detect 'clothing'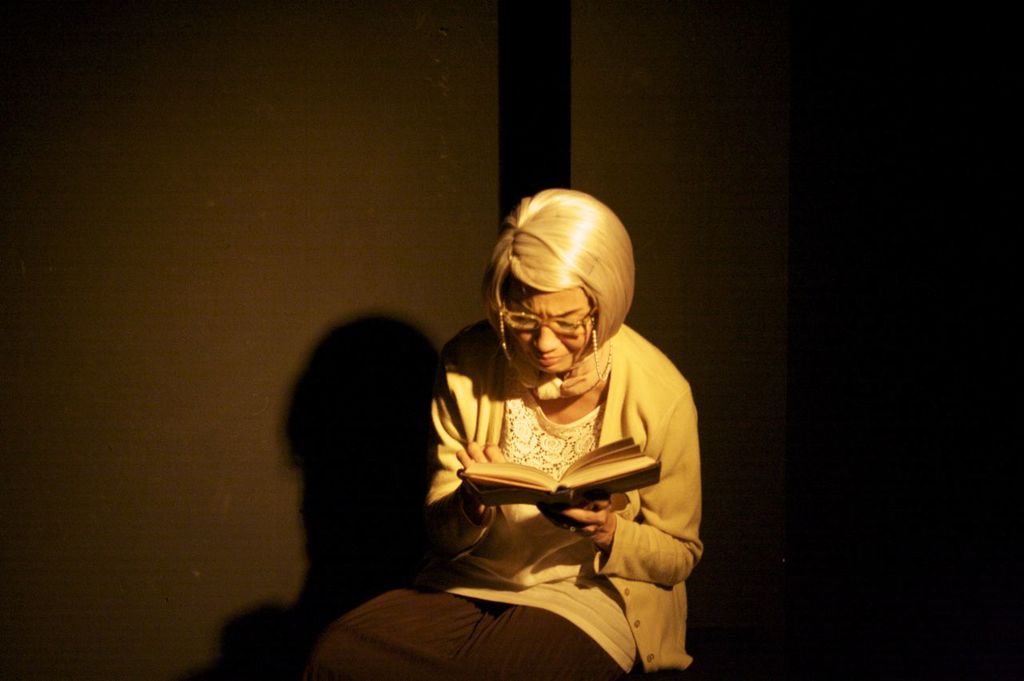
box(315, 330, 704, 662)
